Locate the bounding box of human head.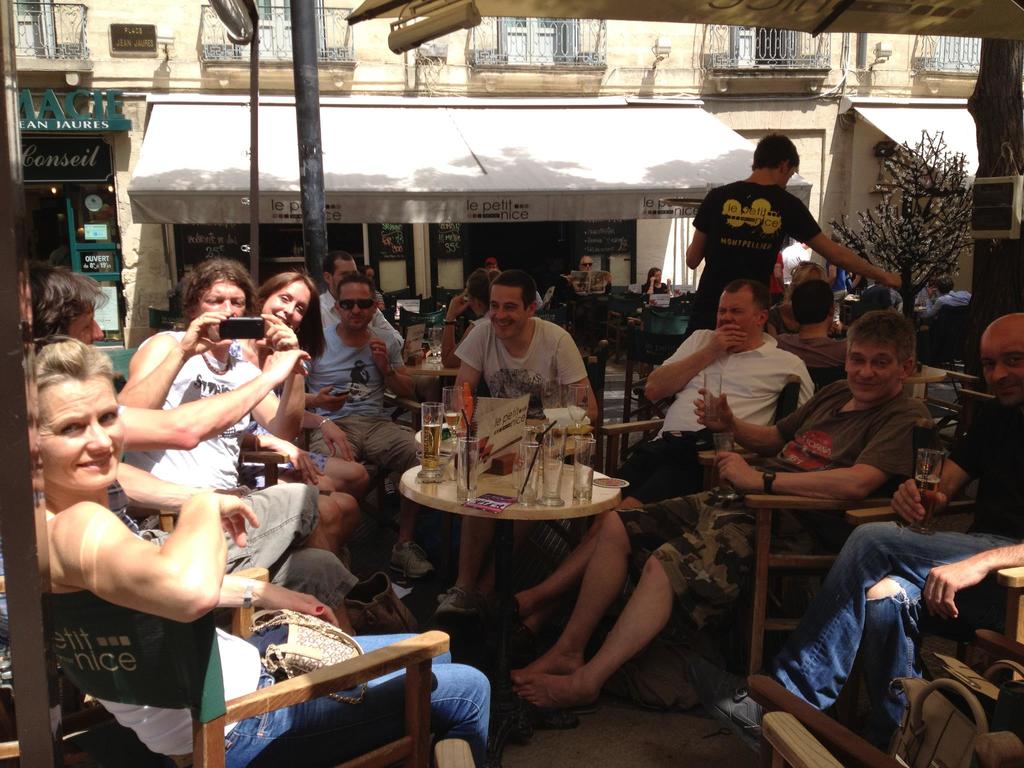
Bounding box: (483, 252, 501, 268).
